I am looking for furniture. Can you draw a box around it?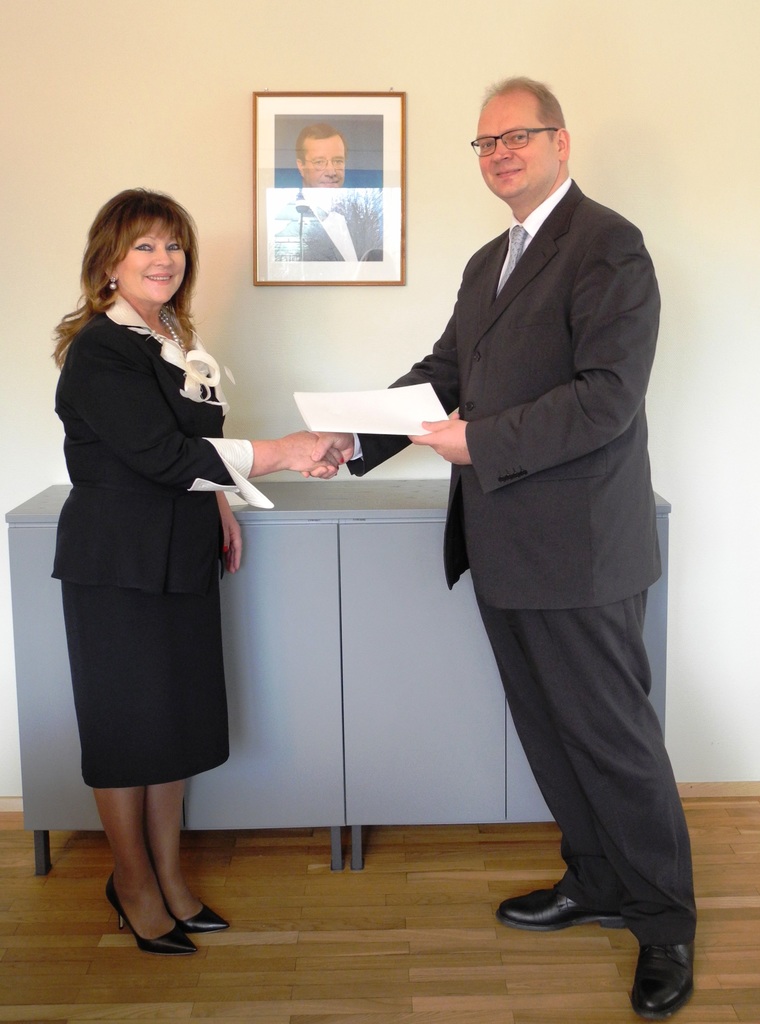
Sure, the bounding box is <region>6, 482, 668, 876</region>.
